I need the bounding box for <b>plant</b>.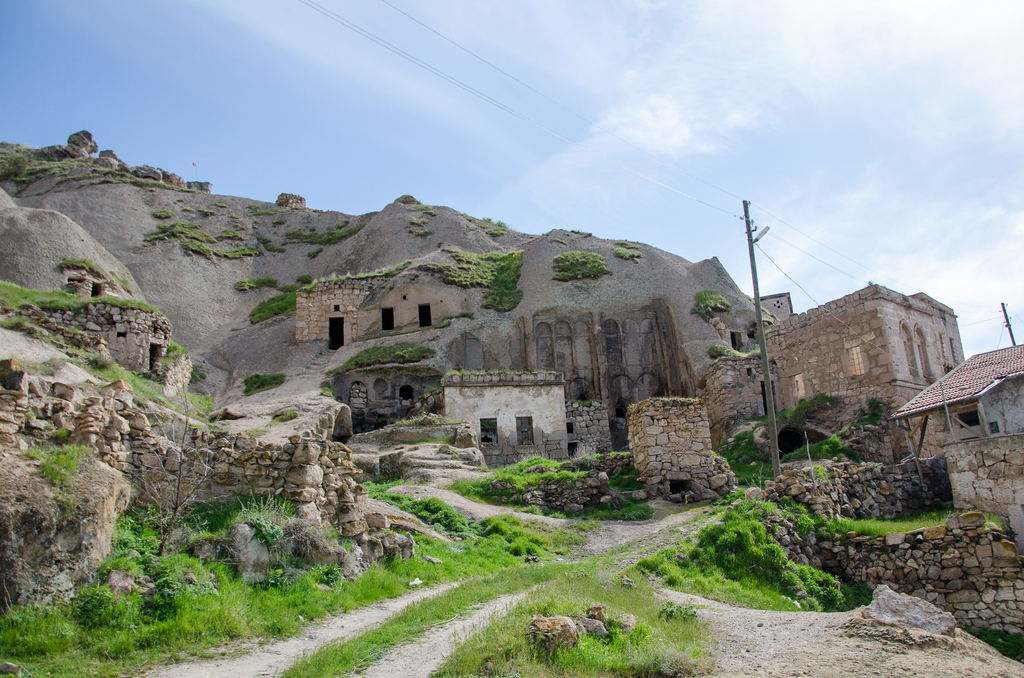
Here it is: bbox(714, 413, 772, 457).
